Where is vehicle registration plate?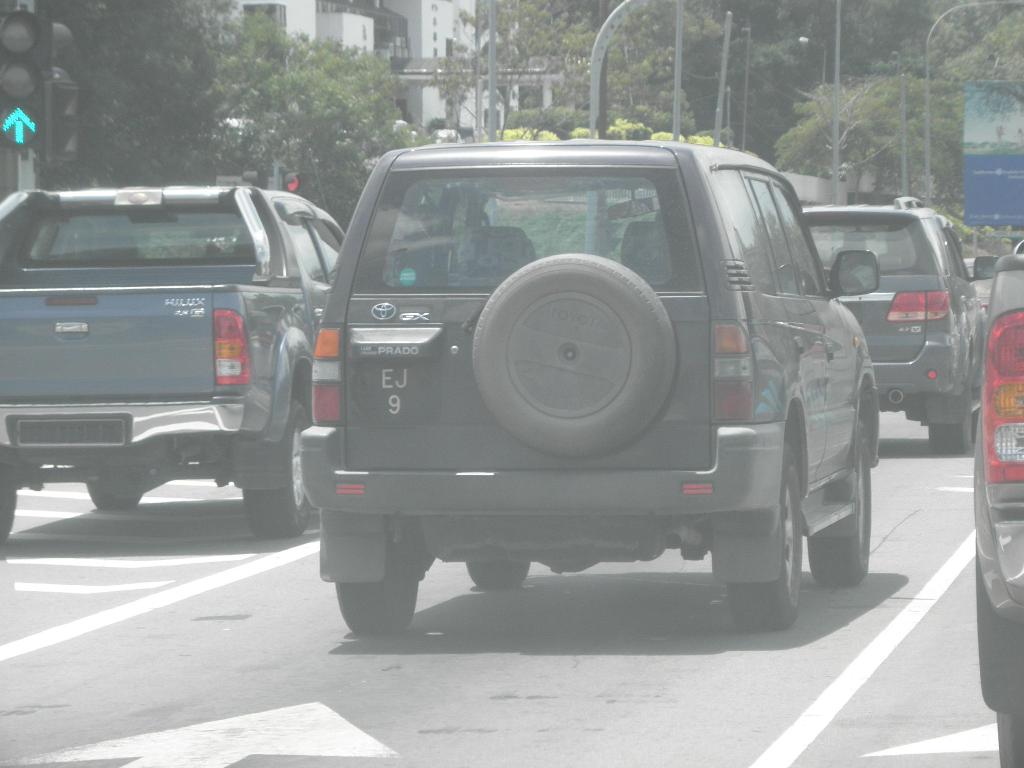
detection(361, 360, 424, 424).
